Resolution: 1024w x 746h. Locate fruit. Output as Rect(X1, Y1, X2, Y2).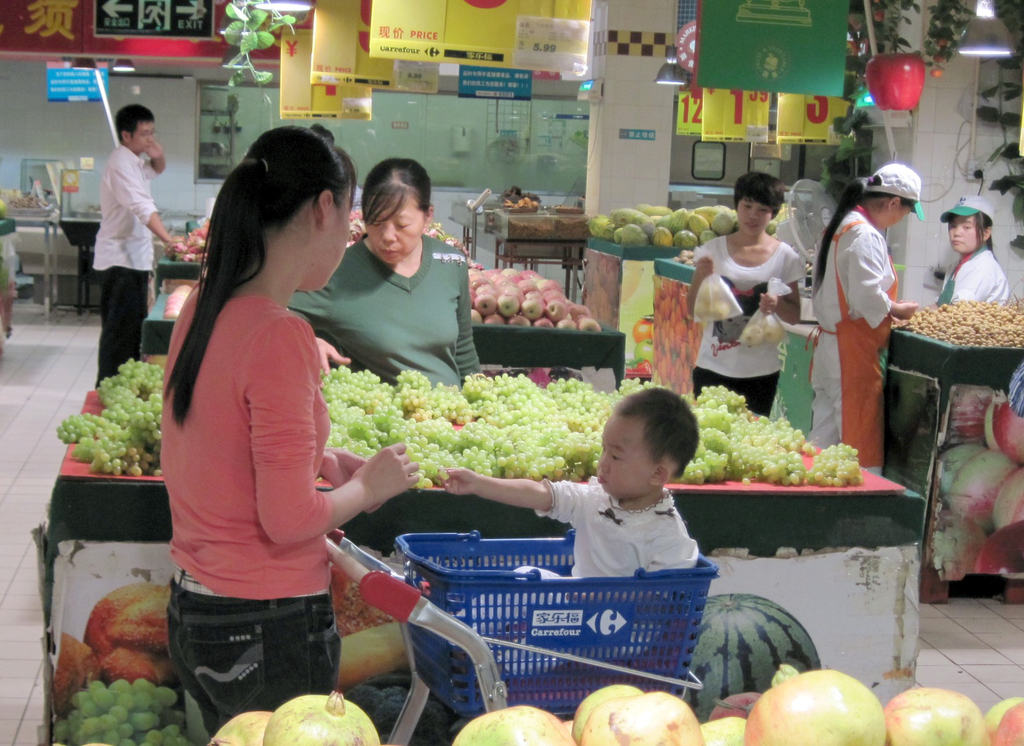
Rect(701, 715, 745, 745).
